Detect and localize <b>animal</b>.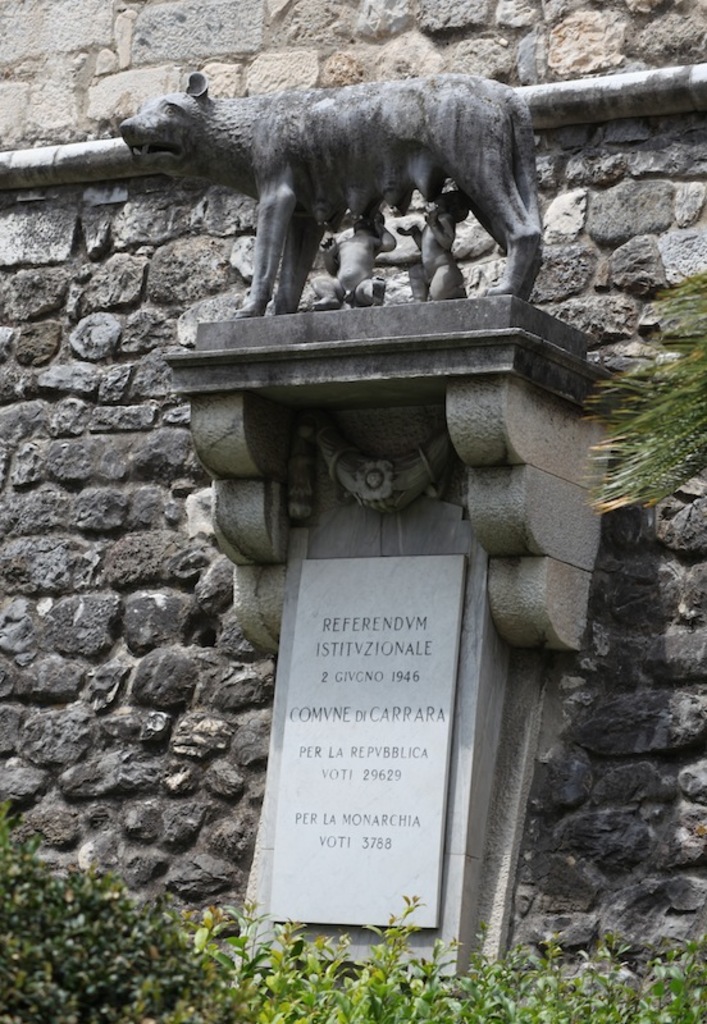
Localized at select_region(118, 67, 547, 323).
